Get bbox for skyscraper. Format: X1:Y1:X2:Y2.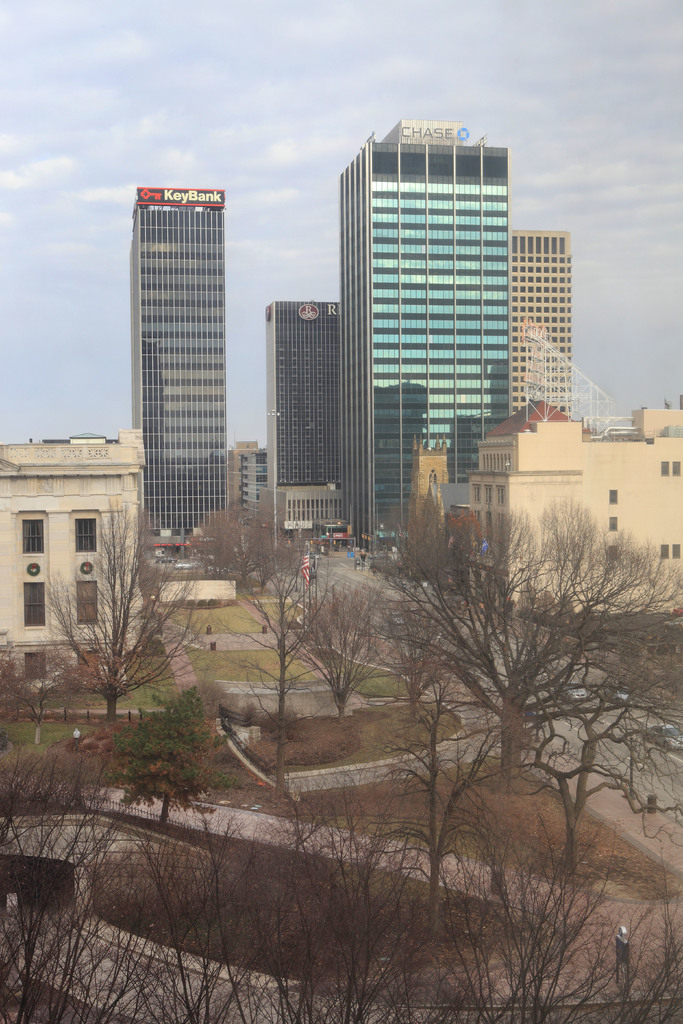
296:104:561:531.
